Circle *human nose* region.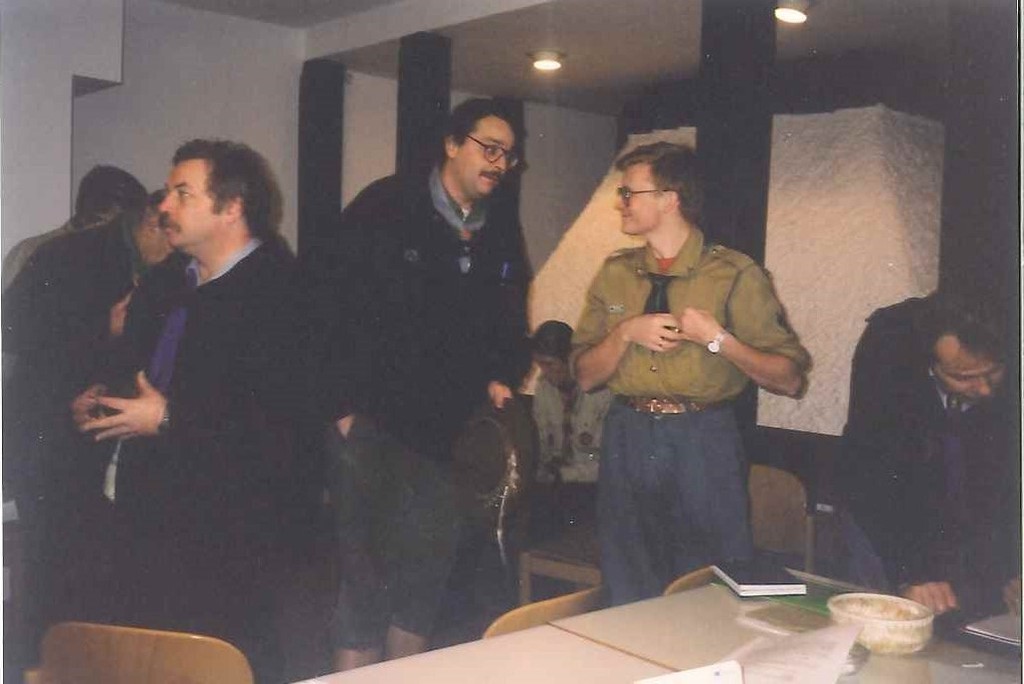
Region: <bbox>976, 378, 994, 398</bbox>.
